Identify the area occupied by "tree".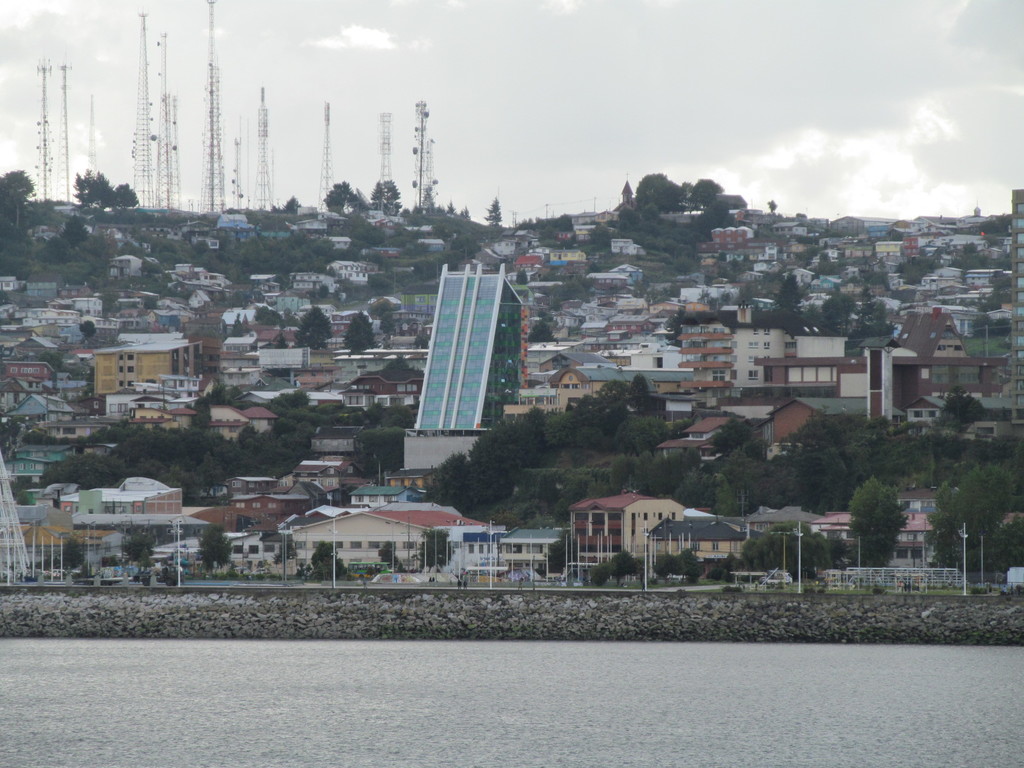
Area: bbox=[559, 383, 653, 458].
